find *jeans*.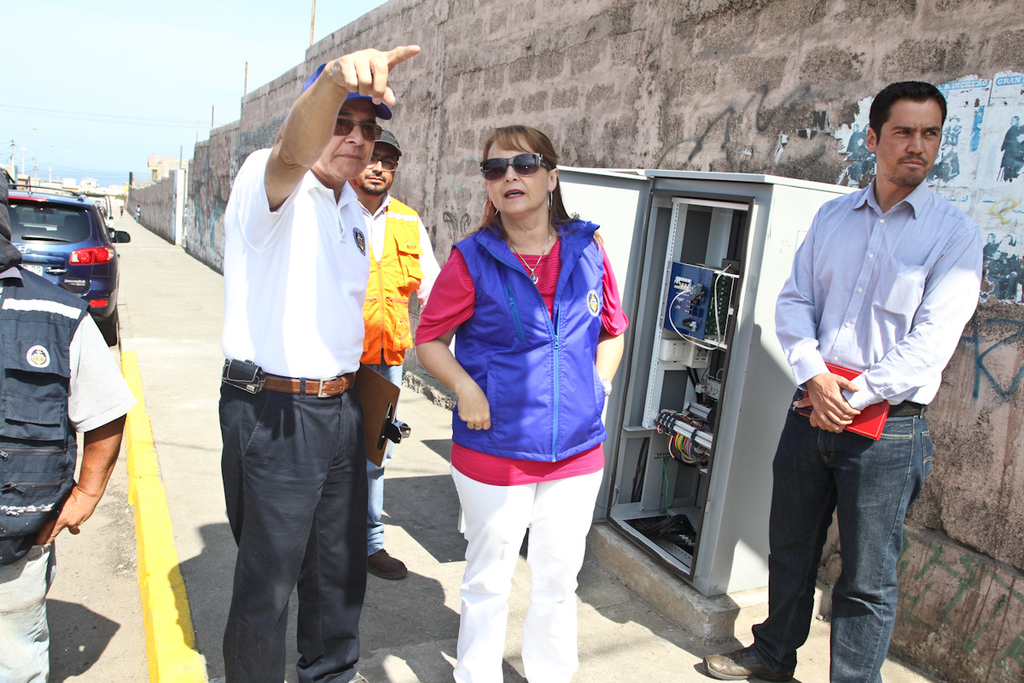
BBox(366, 361, 404, 555).
